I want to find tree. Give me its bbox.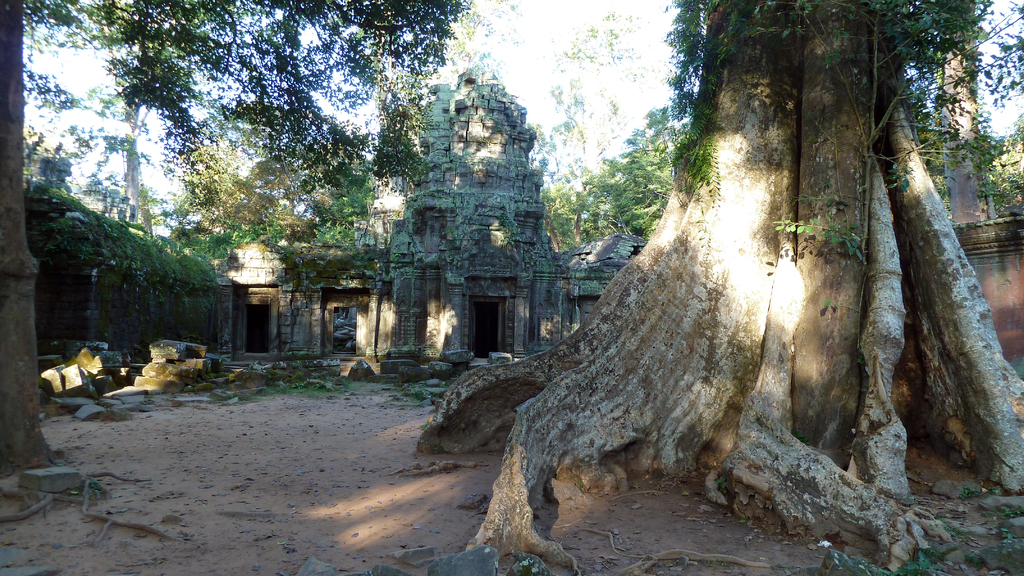
(x1=575, y1=104, x2=692, y2=240).
